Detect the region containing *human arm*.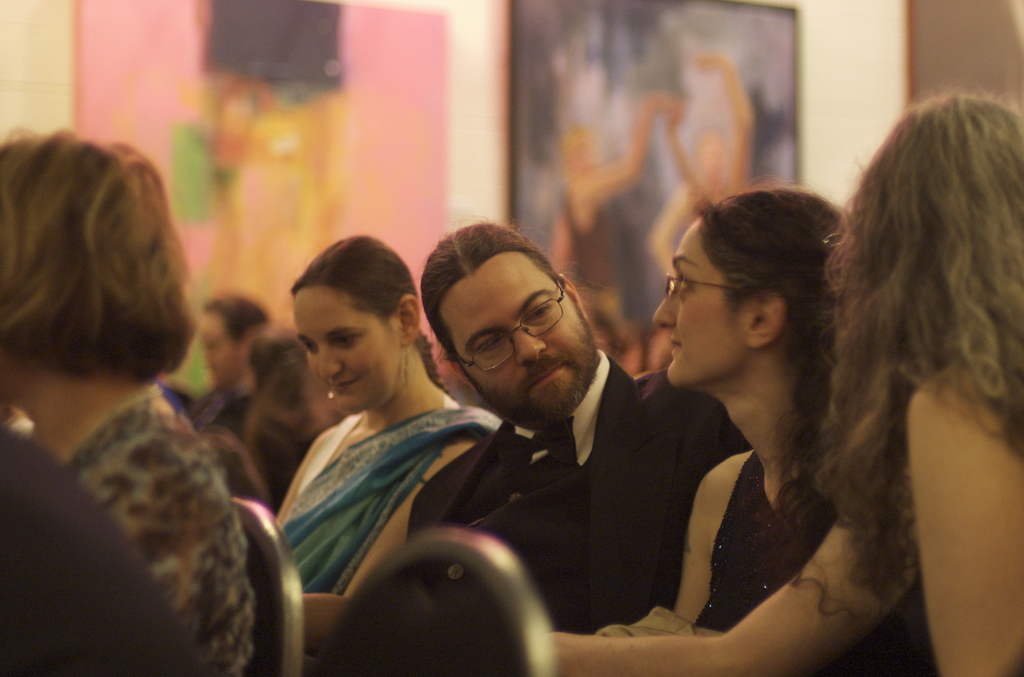
region(257, 409, 499, 662).
